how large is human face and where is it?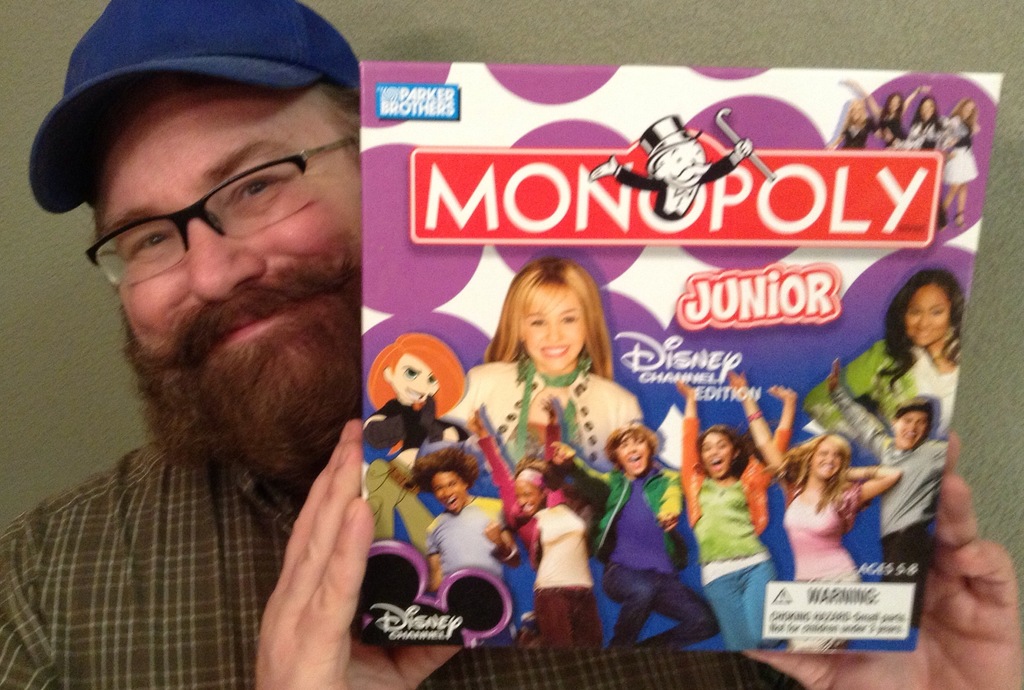
Bounding box: <box>97,83,360,364</box>.
